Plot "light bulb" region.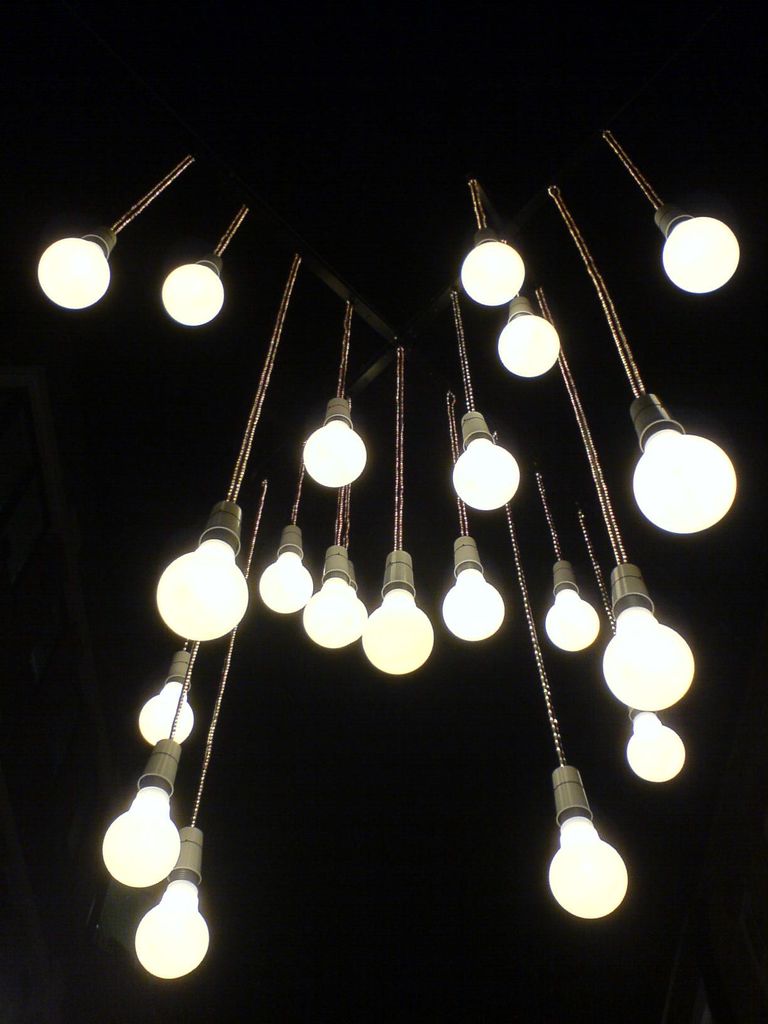
Plotted at <bbox>461, 241, 527, 307</bbox>.
